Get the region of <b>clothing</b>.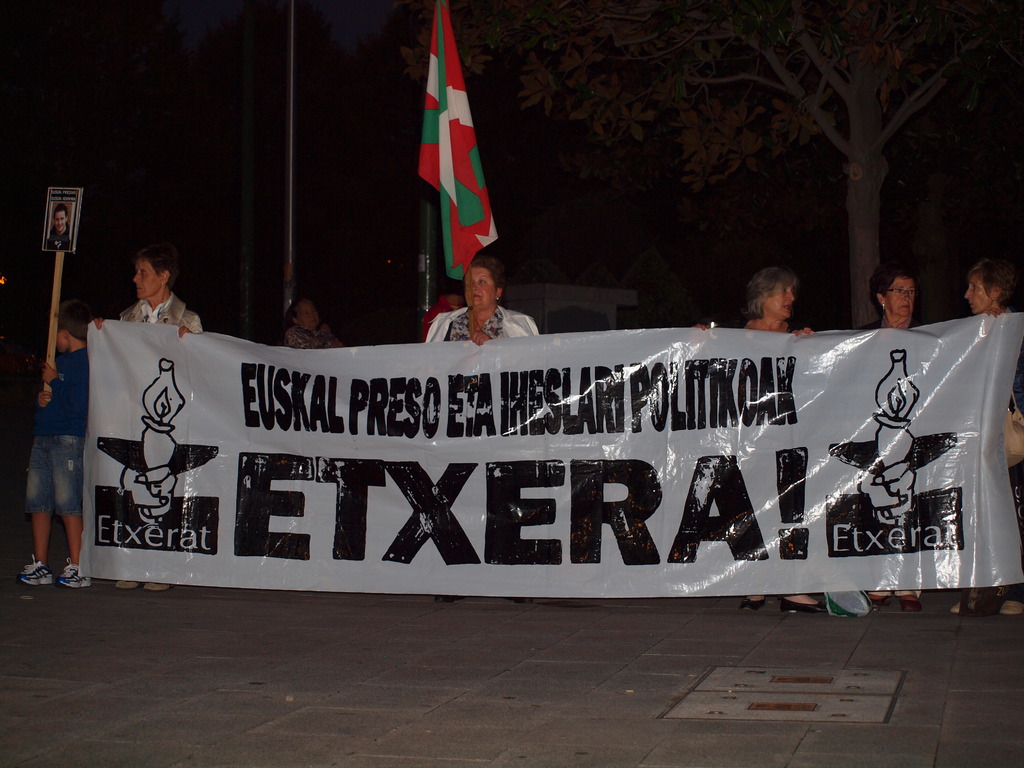
<box>116,291,202,326</box>.
